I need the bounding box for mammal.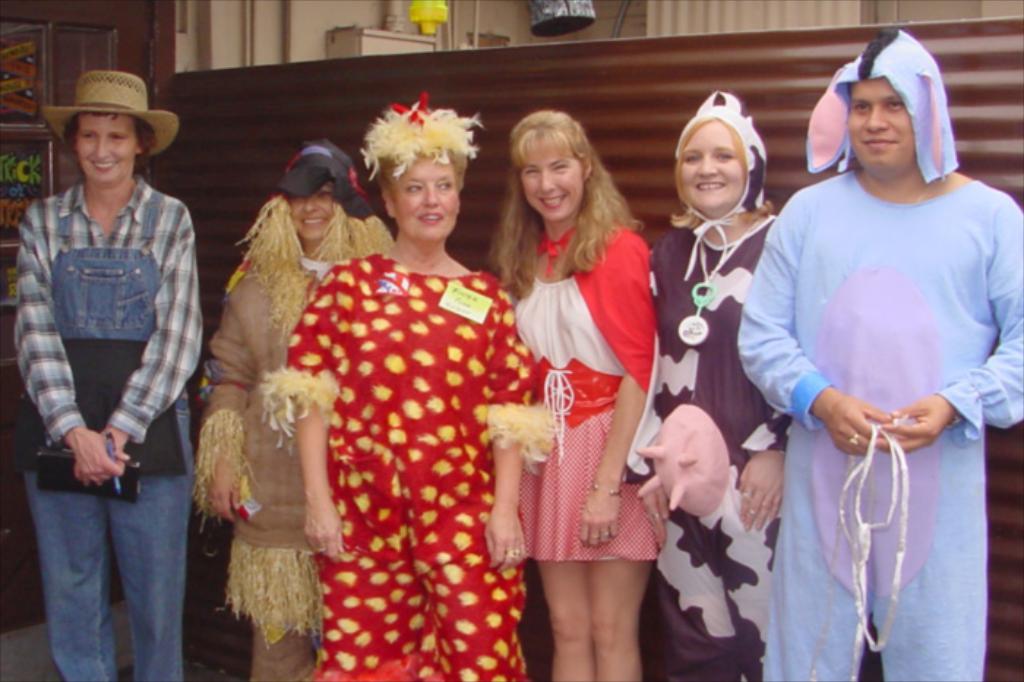
Here it is: x1=626 y1=88 x2=797 y2=681.
